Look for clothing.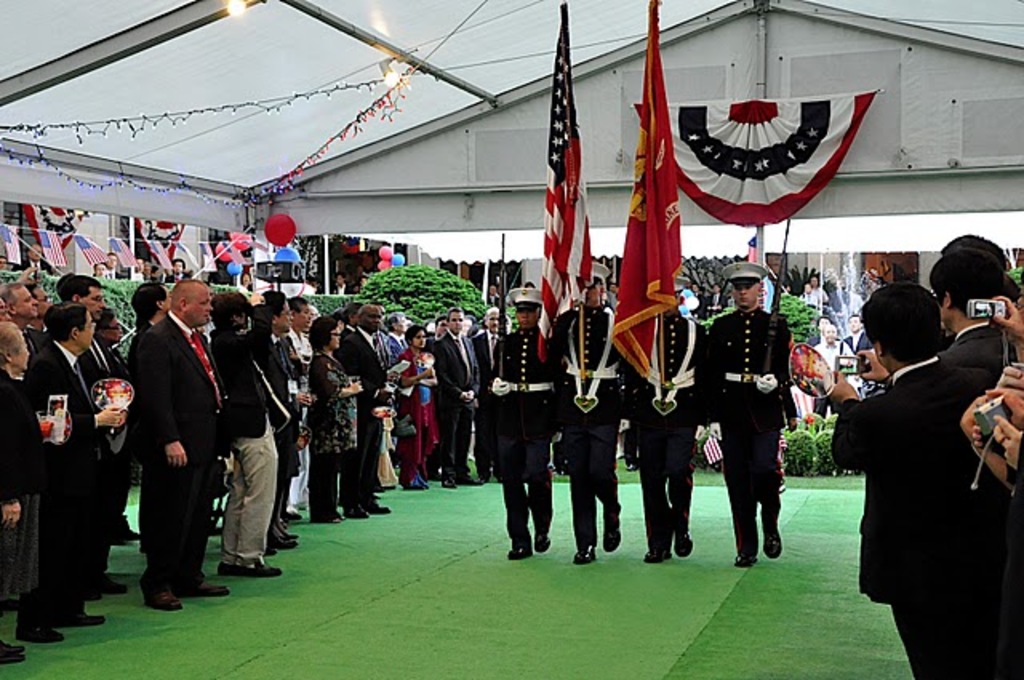
Found: 122:275:221:606.
